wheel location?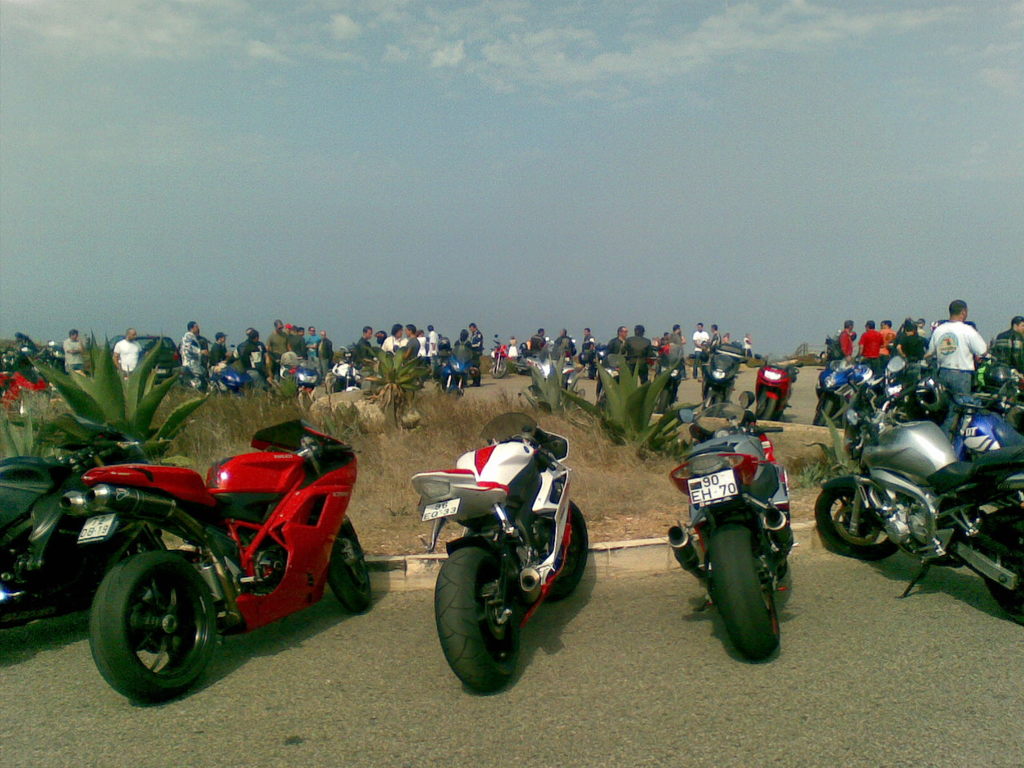
x1=433, y1=543, x2=520, y2=691
